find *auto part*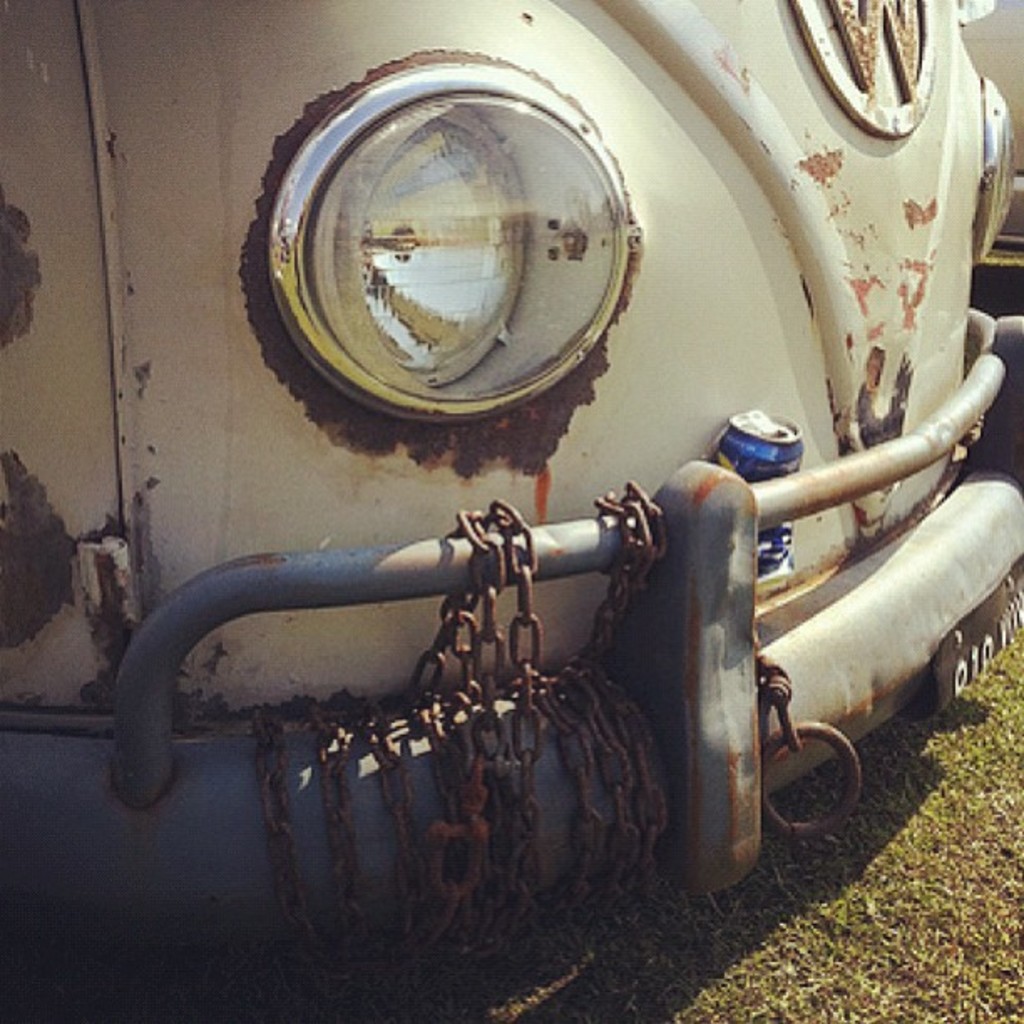
[x1=281, y1=75, x2=632, y2=376]
